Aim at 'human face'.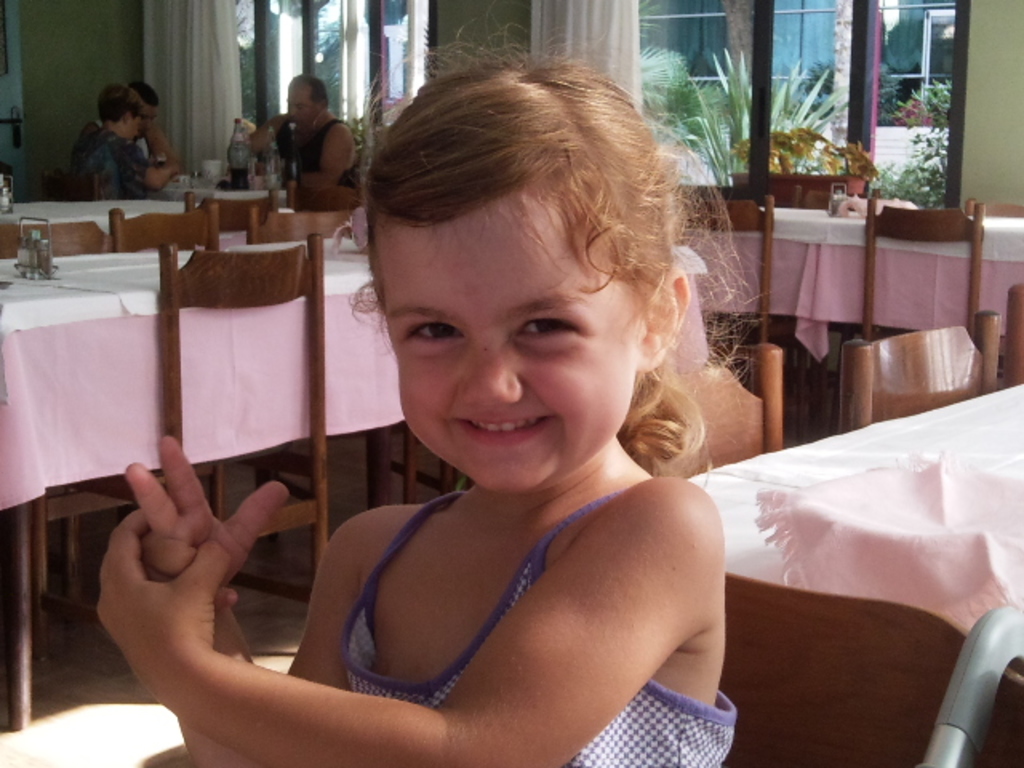
Aimed at 131,110,150,144.
